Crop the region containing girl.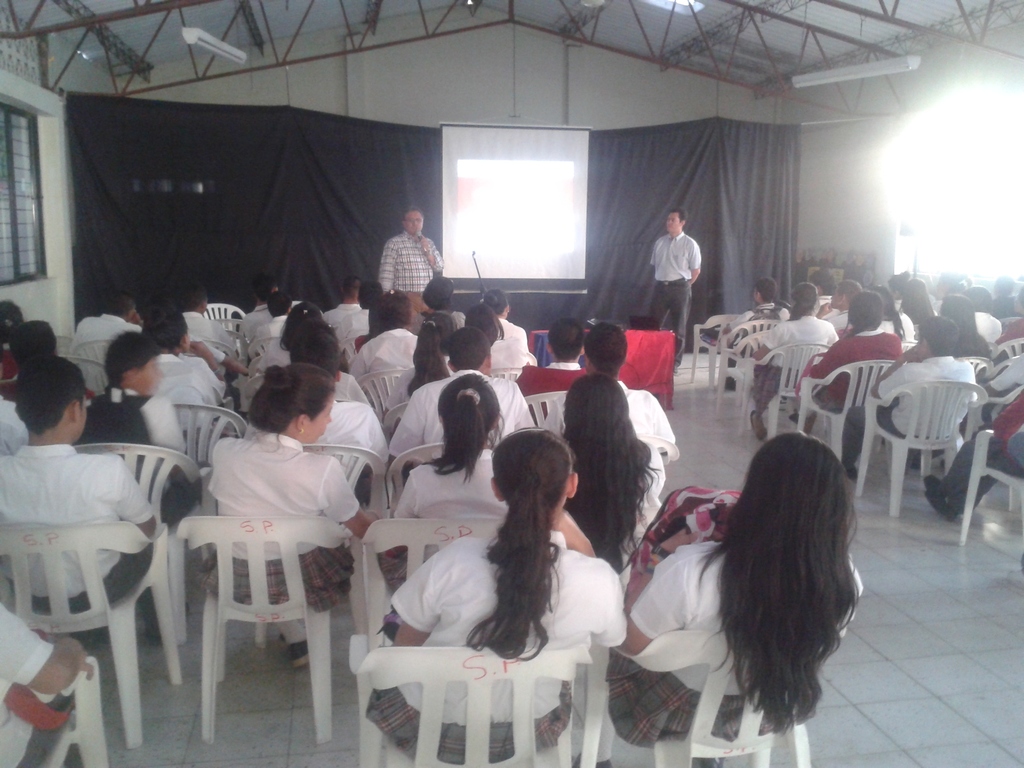
Crop region: <bbox>935, 291, 991, 380</bbox>.
